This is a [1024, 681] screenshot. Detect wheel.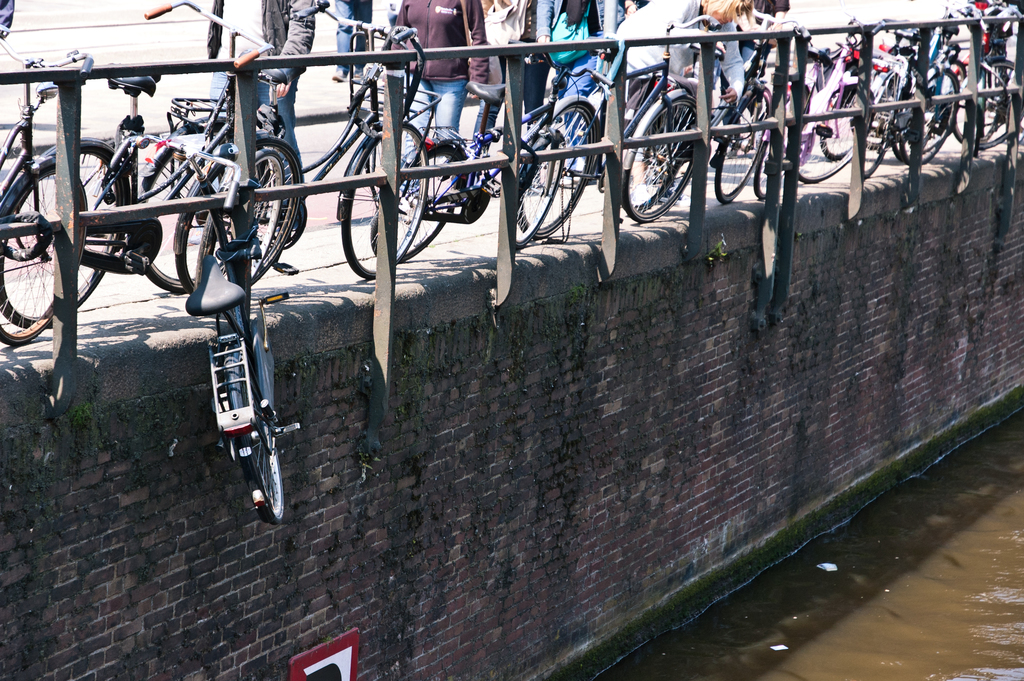
box(513, 95, 605, 236).
